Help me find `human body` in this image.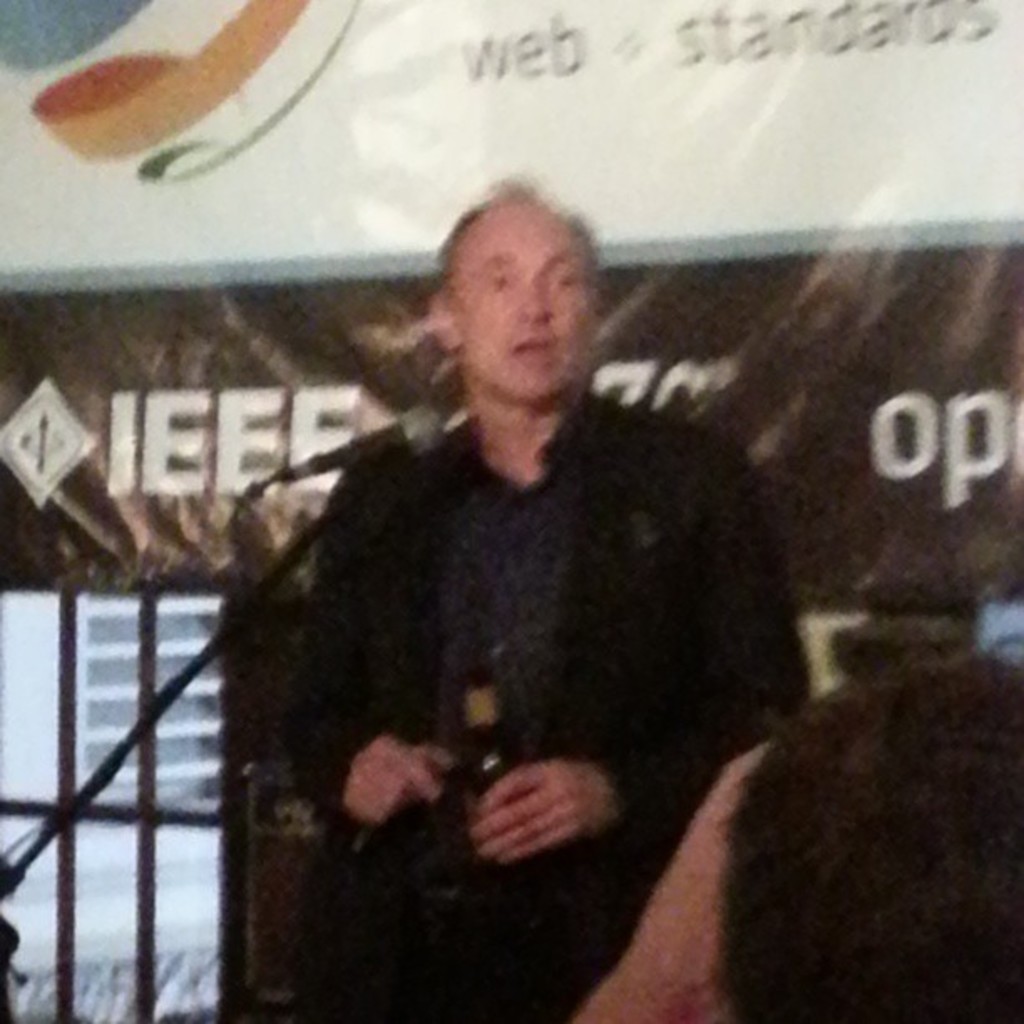
Found it: detection(259, 233, 770, 987).
